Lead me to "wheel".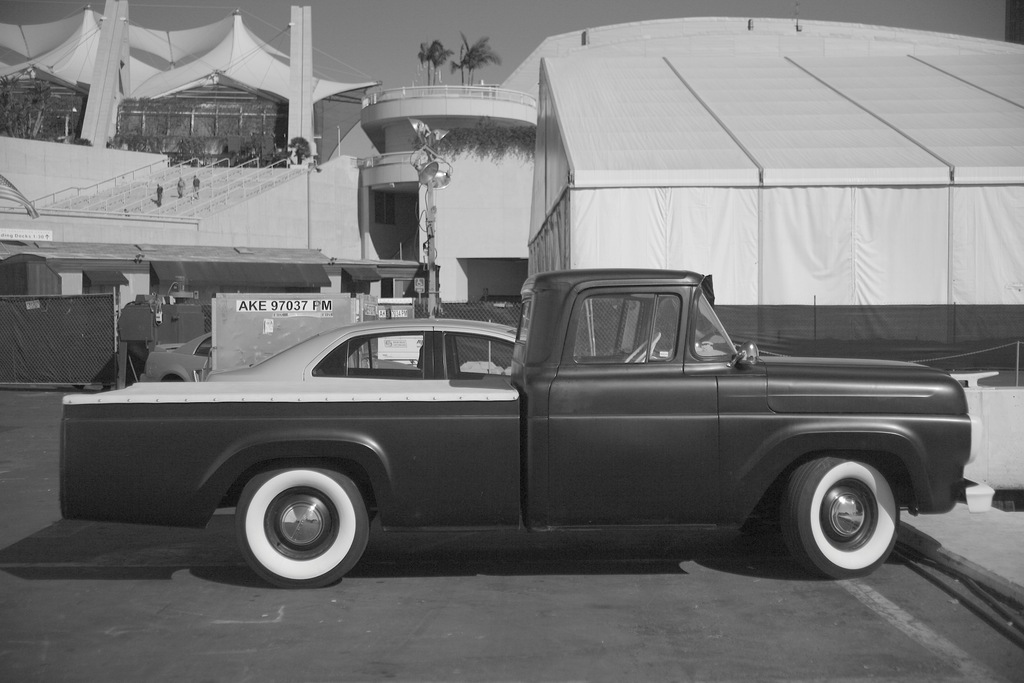
Lead to bbox=[626, 333, 662, 365].
